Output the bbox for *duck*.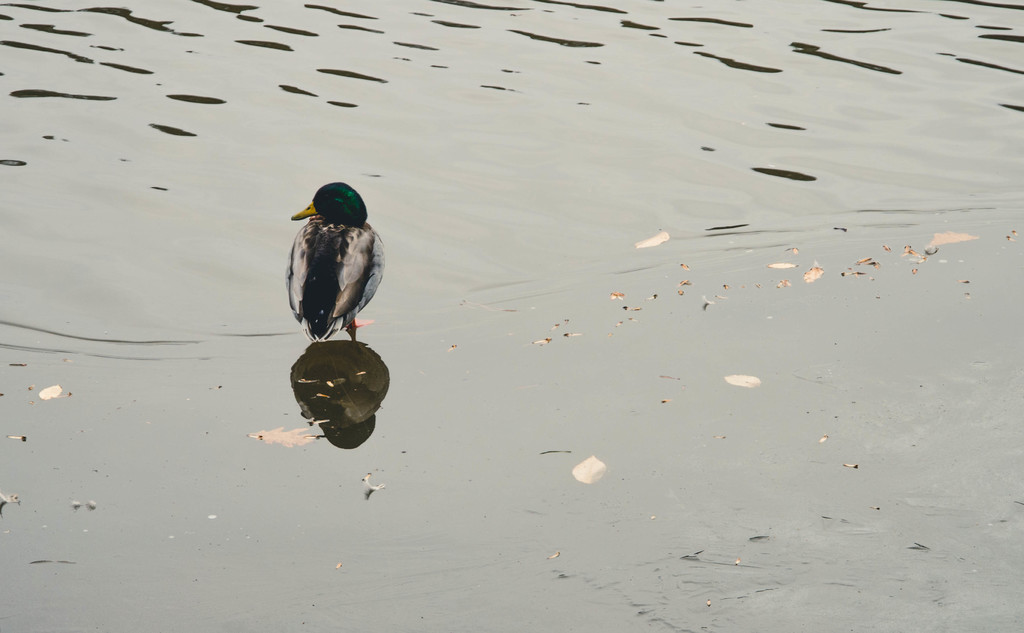
(273, 174, 383, 352).
